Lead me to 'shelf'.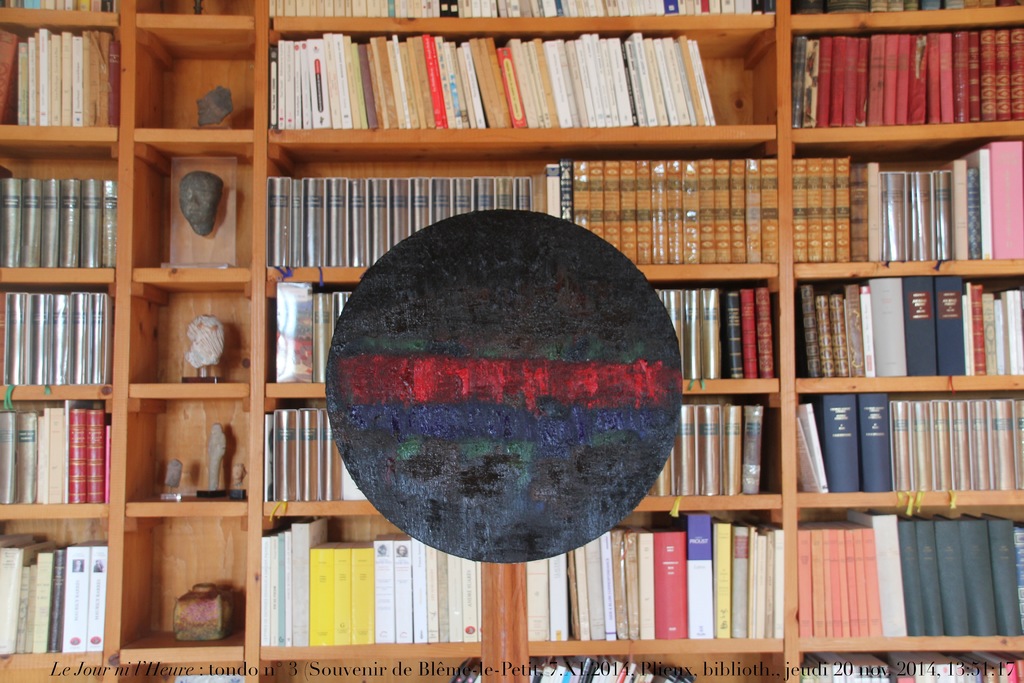
Lead to bbox=[0, 391, 123, 513].
